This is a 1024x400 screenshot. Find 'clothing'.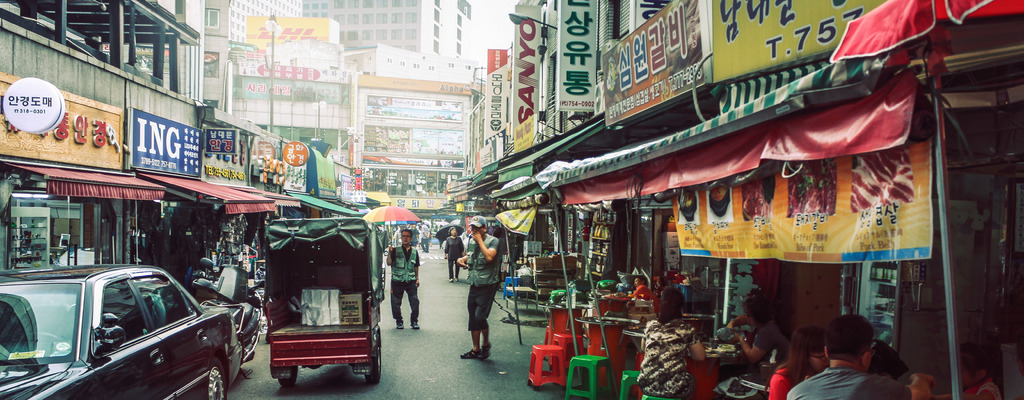
Bounding box: l=749, t=318, r=795, b=365.
